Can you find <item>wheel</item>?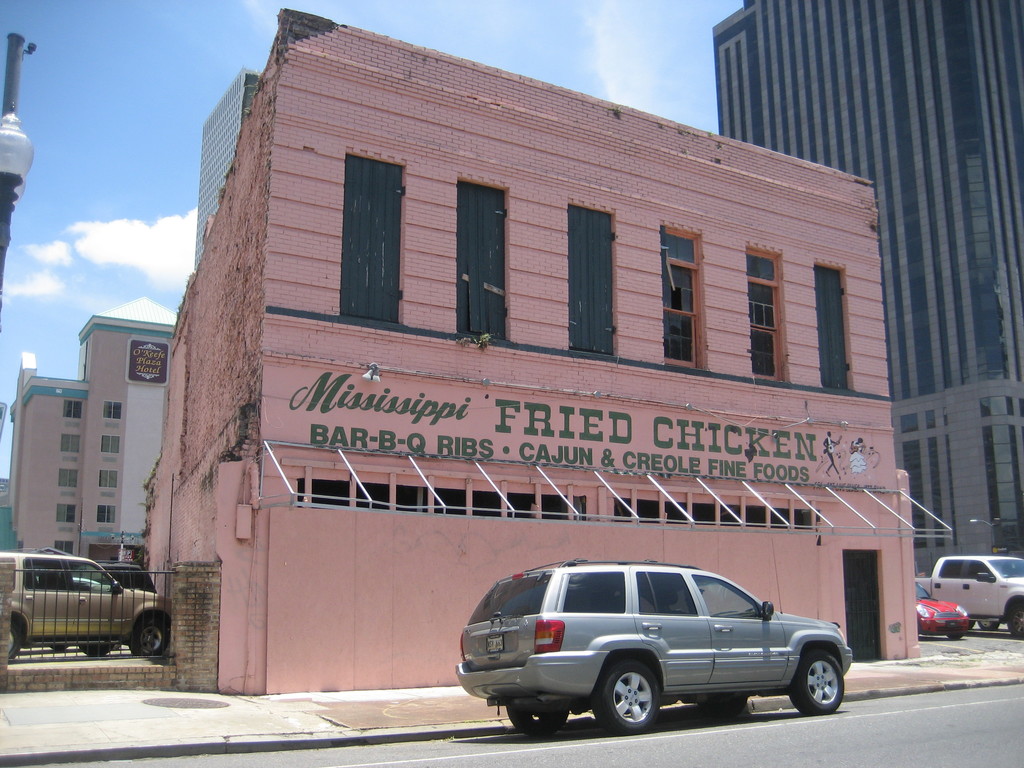
Yes, bounding box: [left=976, top=620, right=997, bottom=630].
